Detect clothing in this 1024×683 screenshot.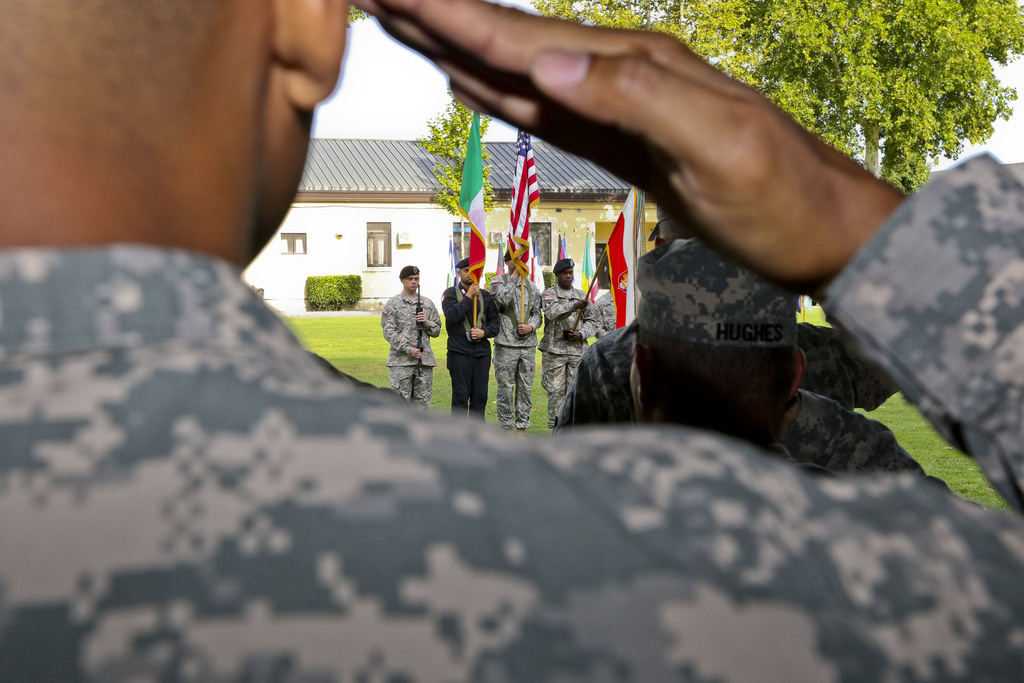
Detection: x1=490 y1=263 x2=541 y2=436.
